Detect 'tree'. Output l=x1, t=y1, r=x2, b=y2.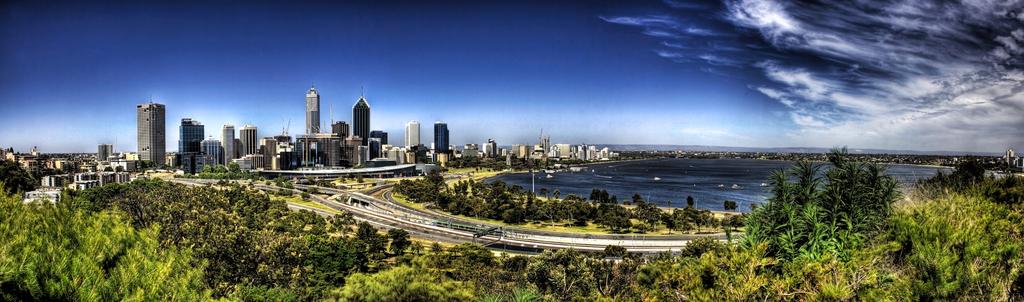
l=395, t=167, r=446, b=201.
